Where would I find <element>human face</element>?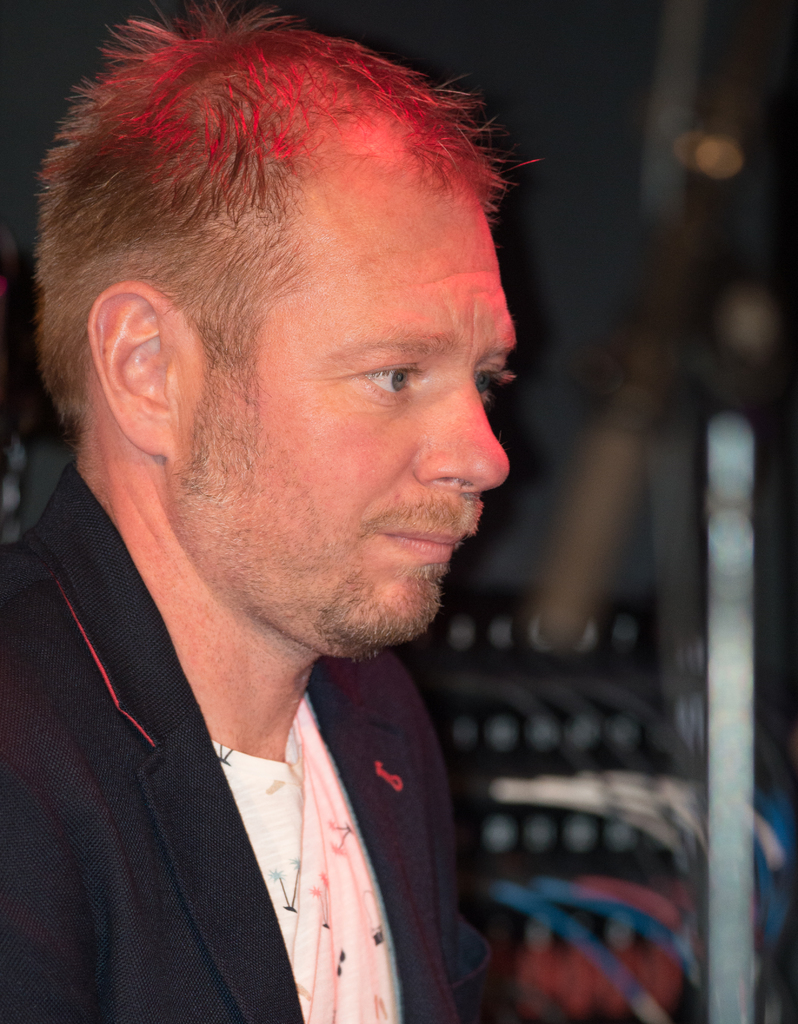
At select_region(182, 143, 516, 641).
